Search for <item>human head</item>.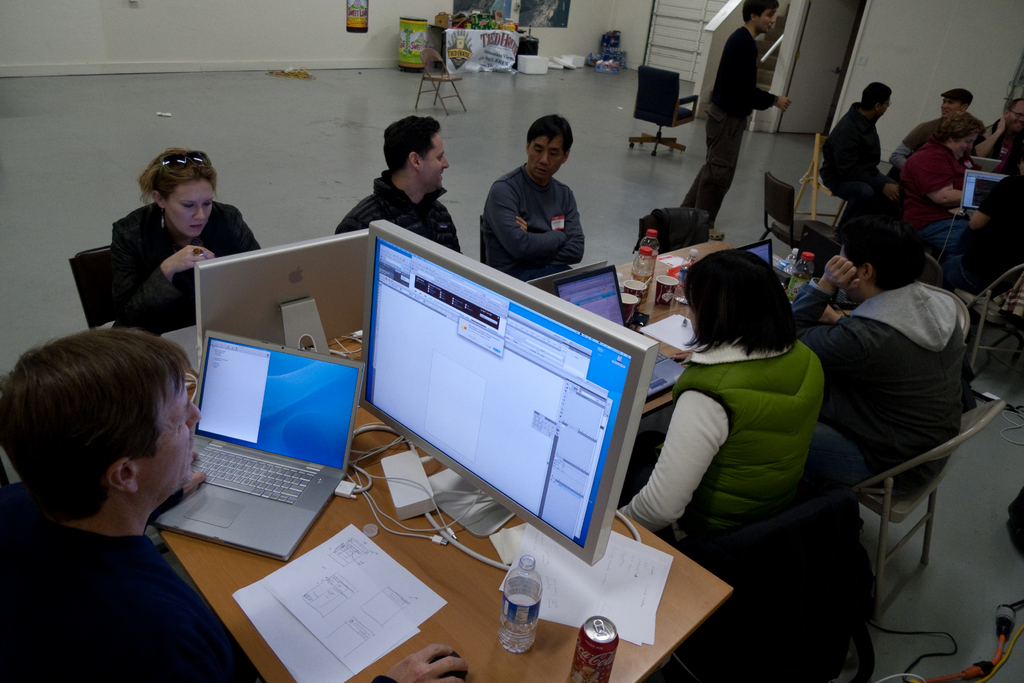
Found at bbox=[525, 115, 576, 180].
